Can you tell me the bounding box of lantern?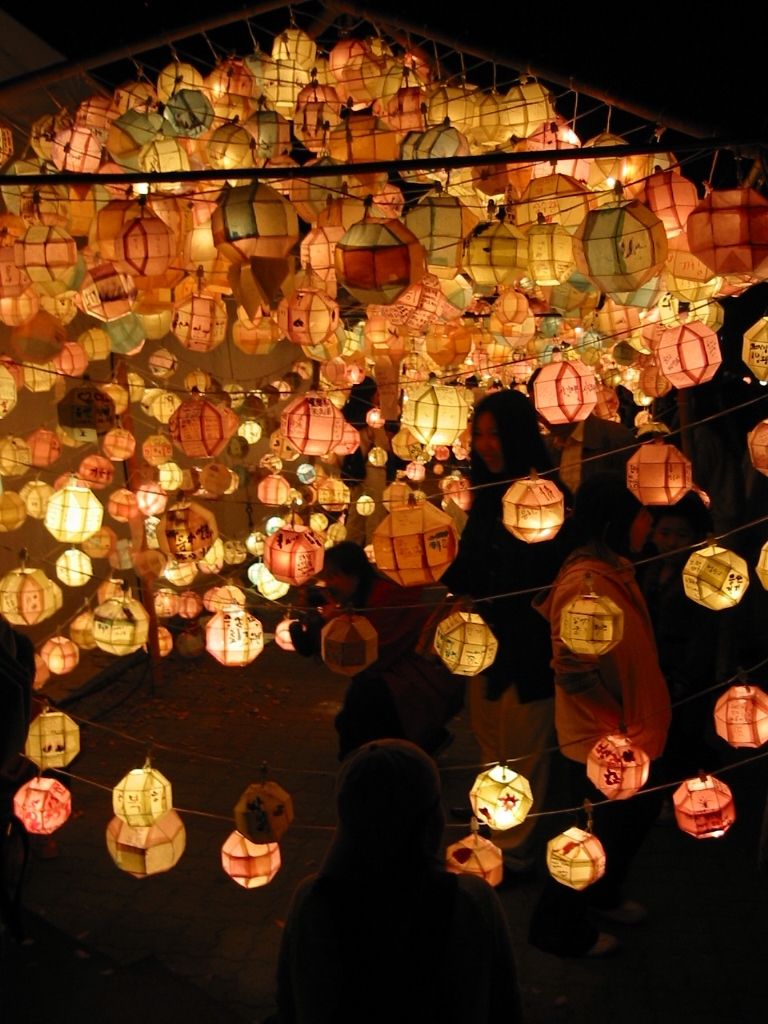
bbox=(162, 87, 213, 141).
